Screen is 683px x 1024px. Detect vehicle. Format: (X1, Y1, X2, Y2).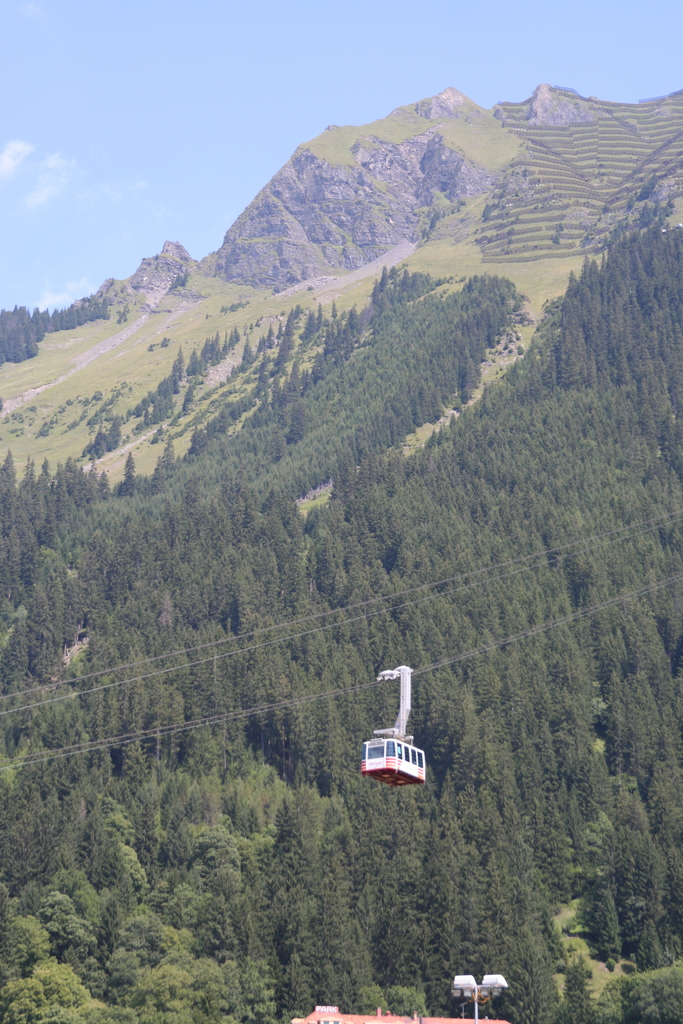
(352, 707, 435, 801).
